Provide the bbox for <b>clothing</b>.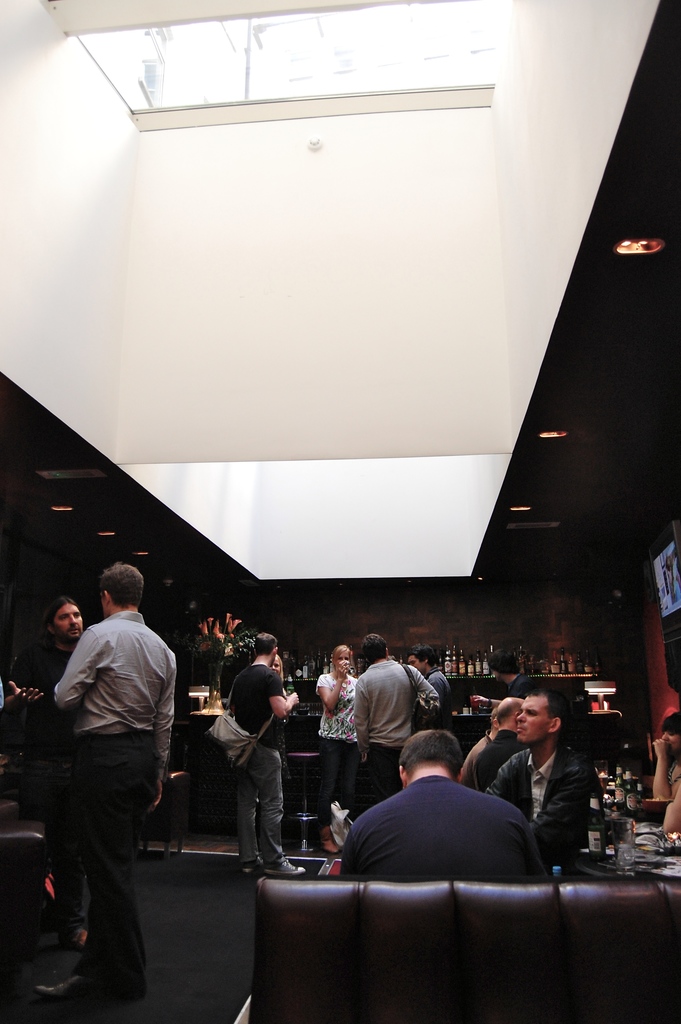
x1=352, y1=659, x2=438, y2=804.
